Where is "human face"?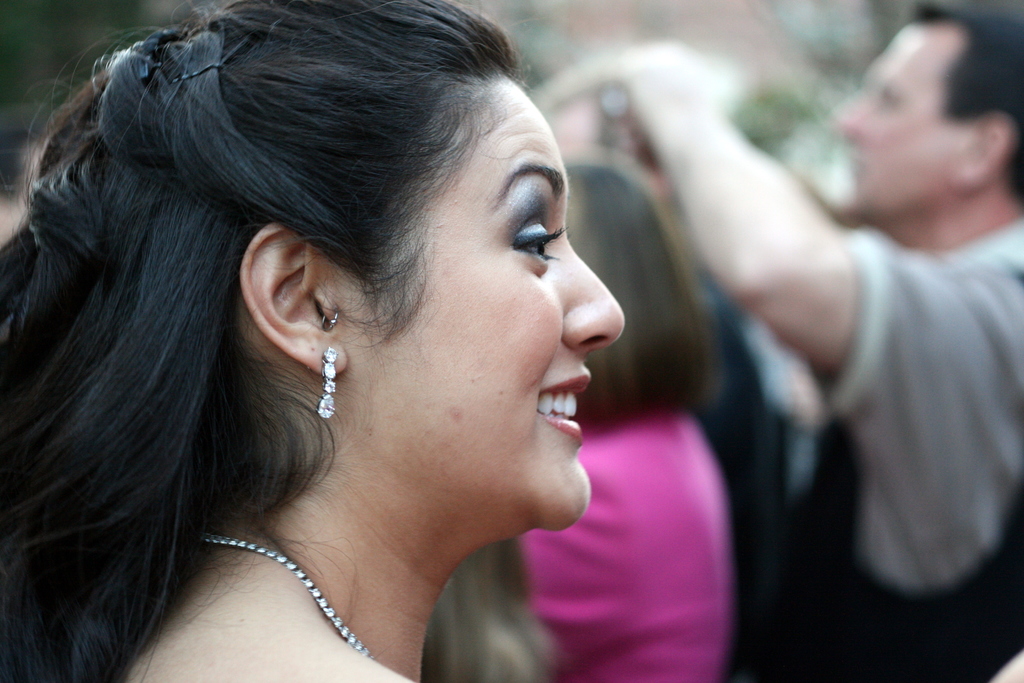
835/30/957/209.
